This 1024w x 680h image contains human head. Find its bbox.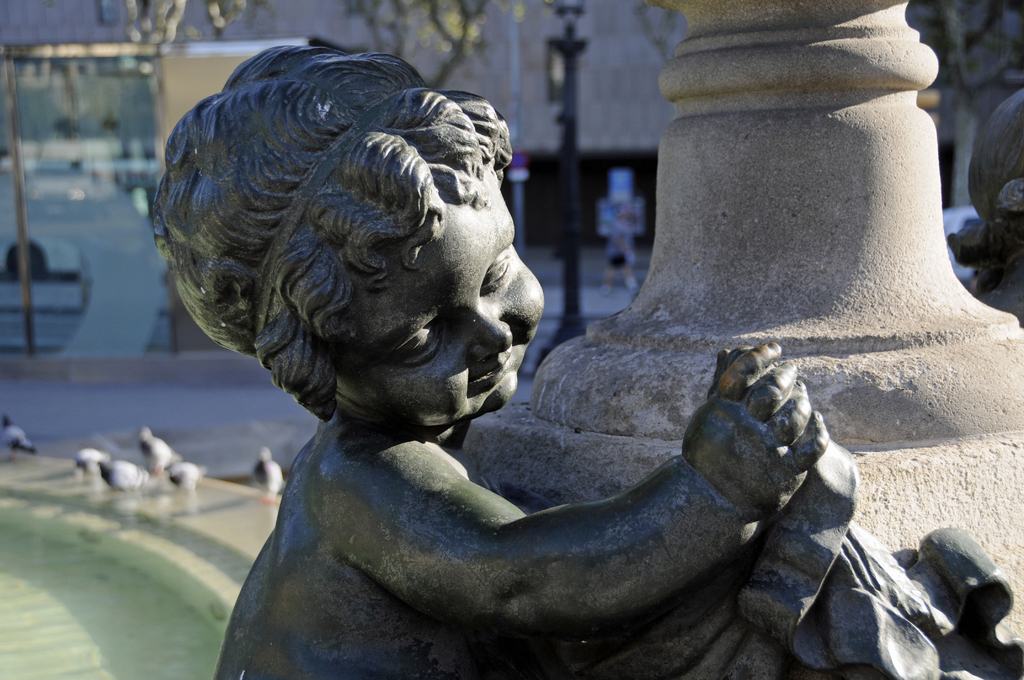
bbox(173, 51, 527, 466).
